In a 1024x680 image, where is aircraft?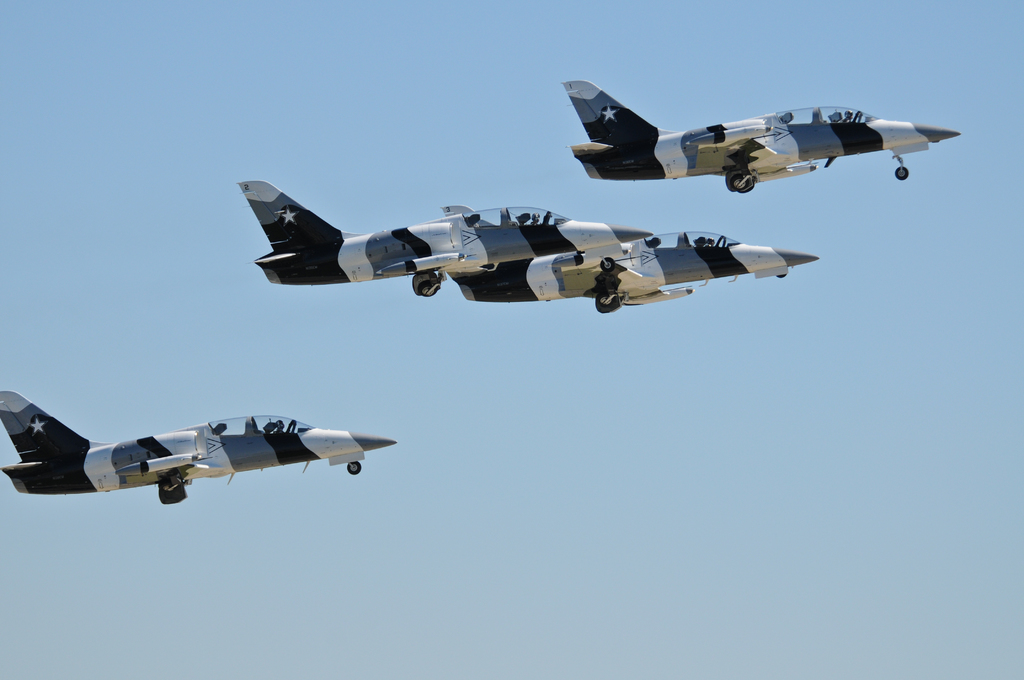
0 386 394 509.
